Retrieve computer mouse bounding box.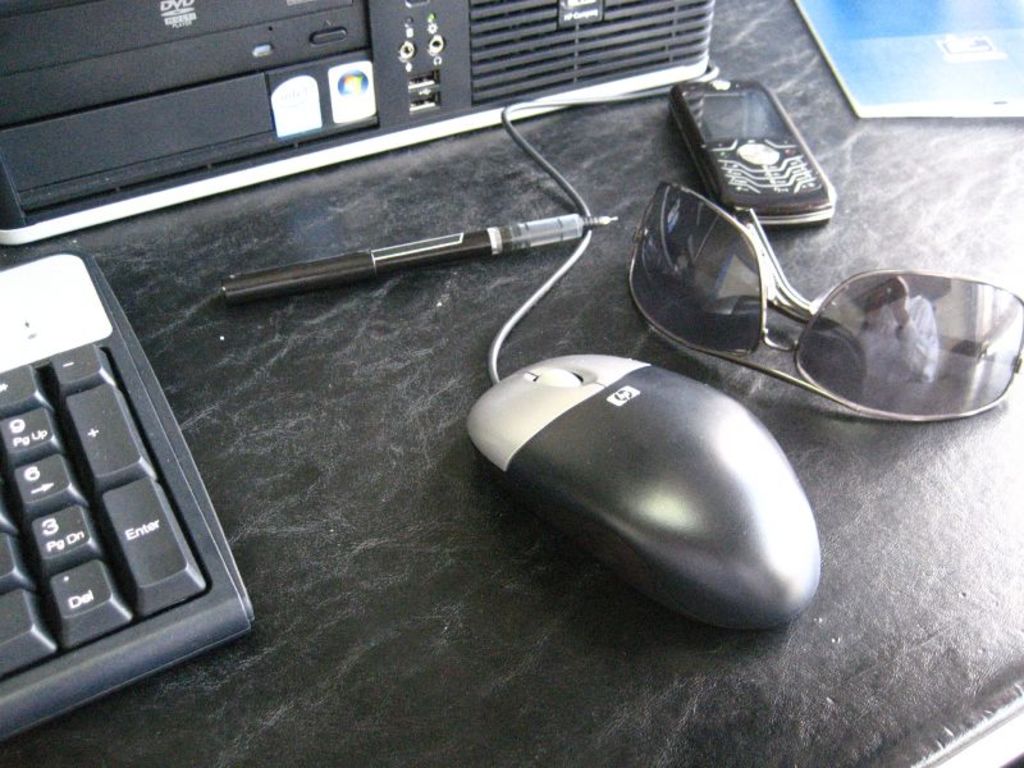
Bounding box: 462,344,819,625.
